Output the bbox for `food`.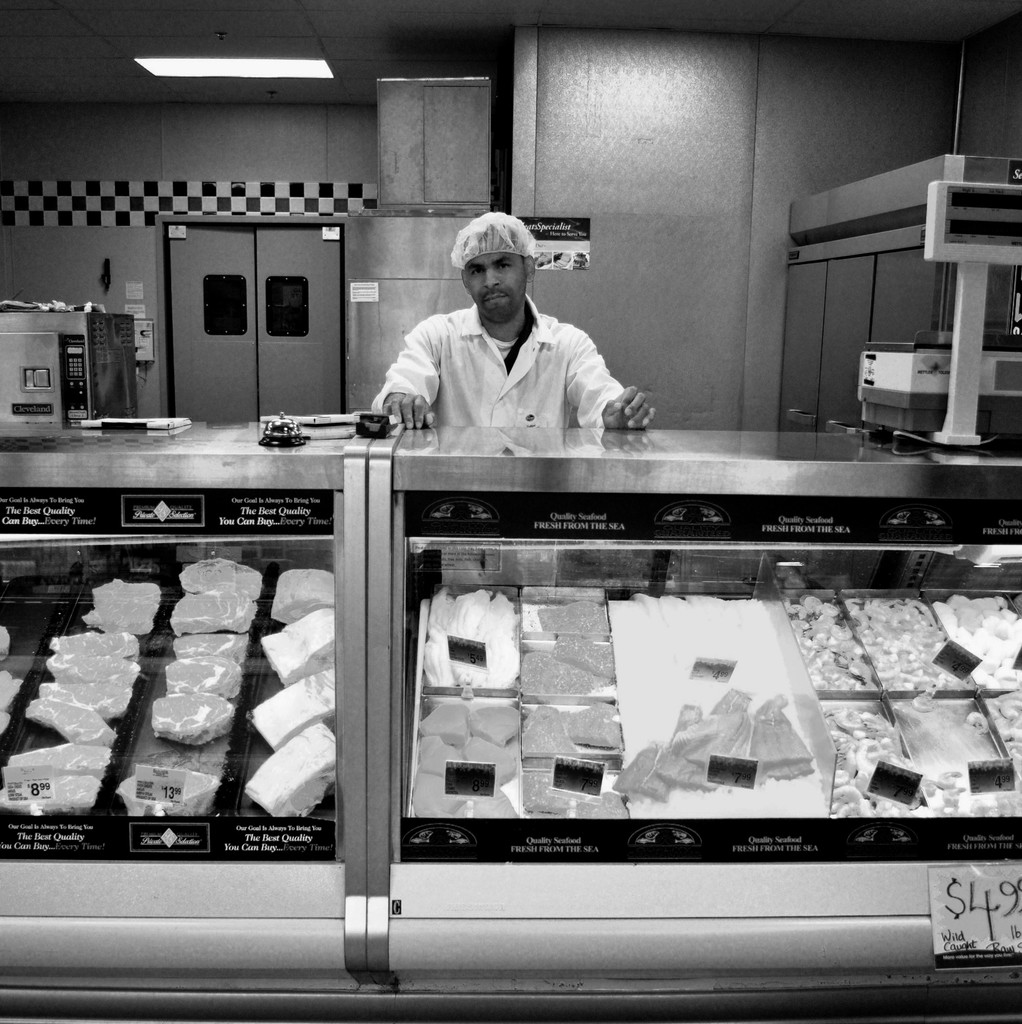
region(423, 583, 521, 688).
